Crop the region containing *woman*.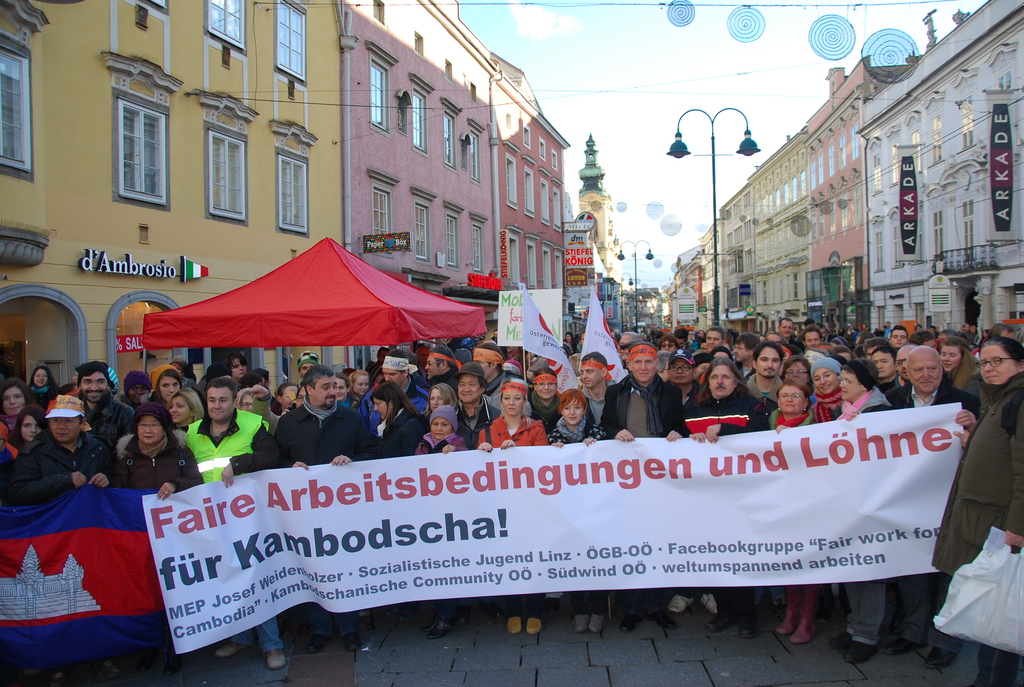
Crop region: 166:391:207:437.
